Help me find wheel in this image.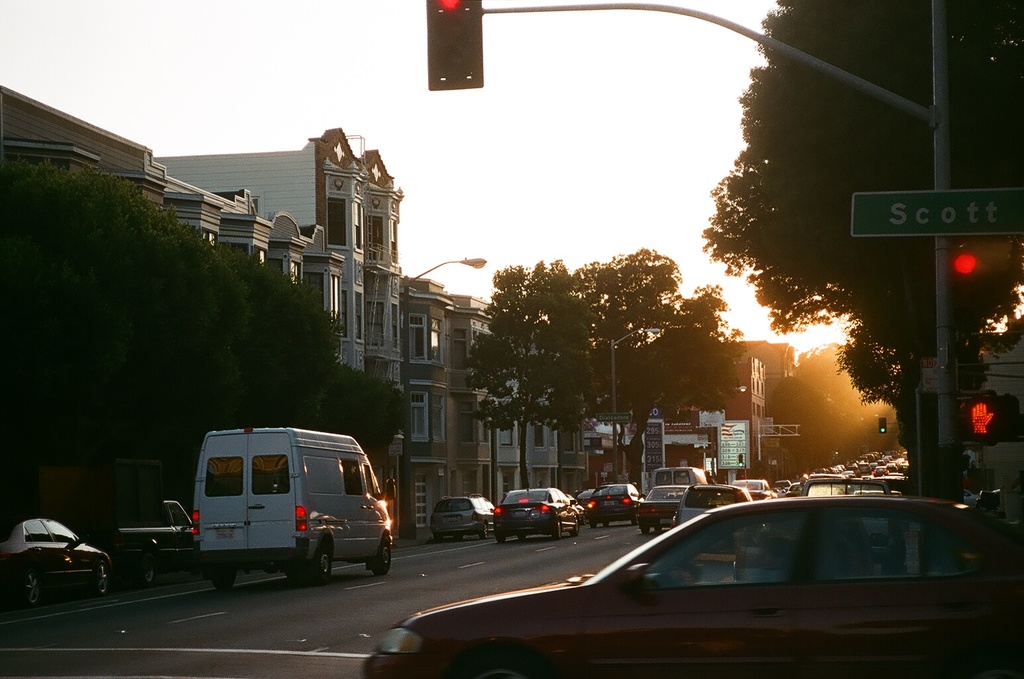
Found it: [left=642, top=527, right=649, bottom=534].
